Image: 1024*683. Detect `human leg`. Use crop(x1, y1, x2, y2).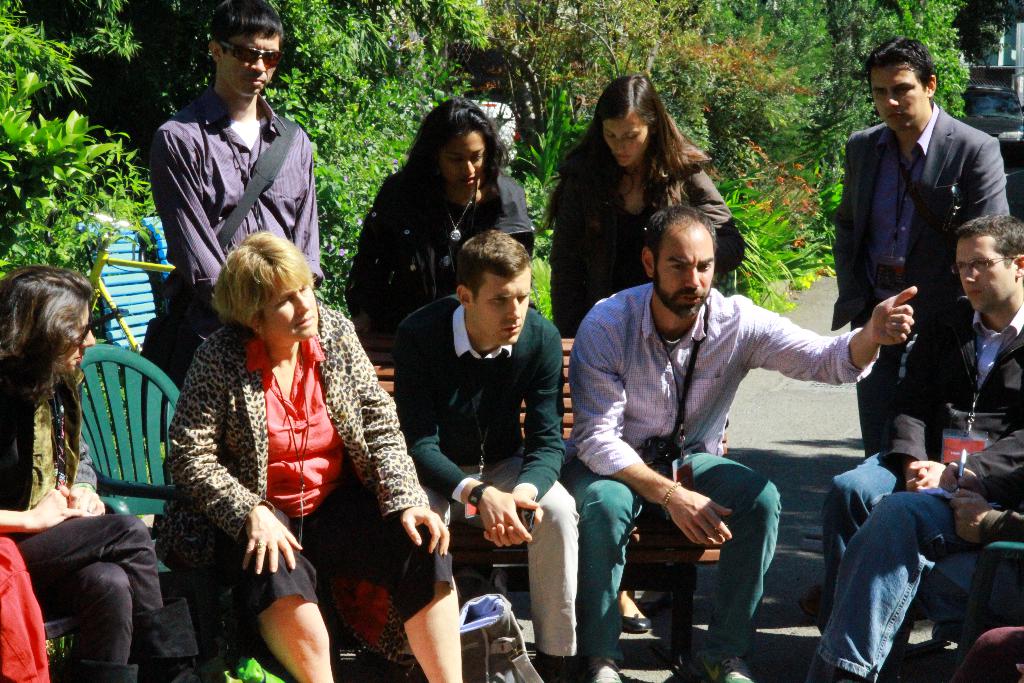
crop(879, 547, 1021, 678).
